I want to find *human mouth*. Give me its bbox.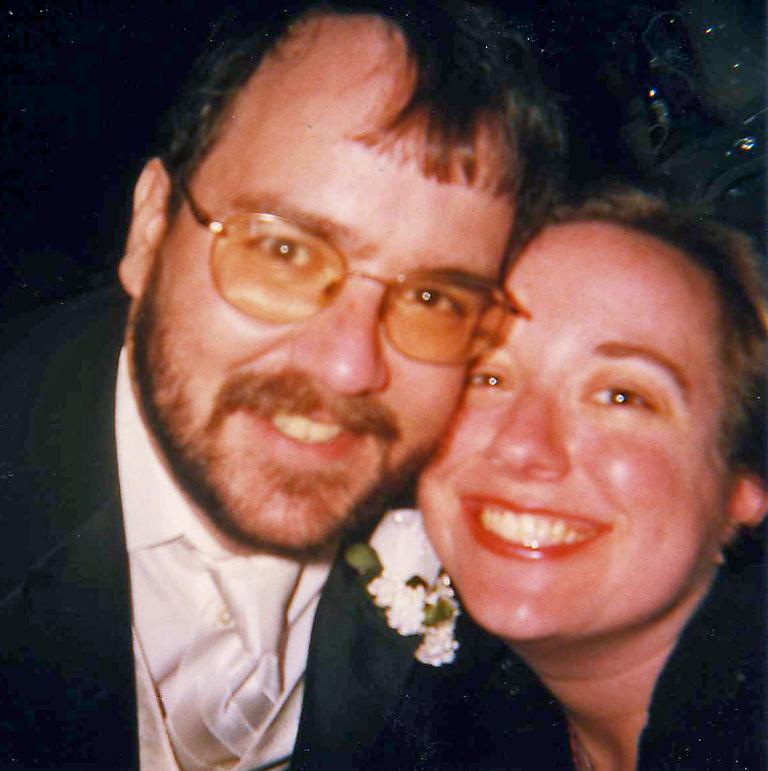
rect(459, 494, 614, 563).
